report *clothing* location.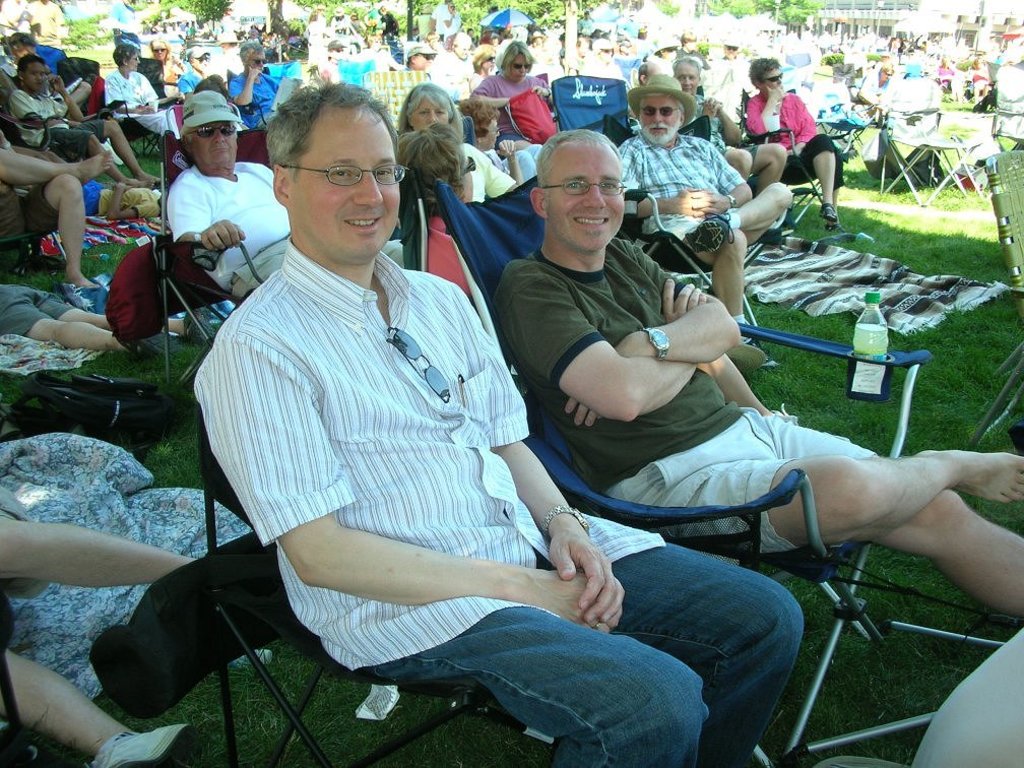
Report: left=493, top=235, right=880, bottom=552.
